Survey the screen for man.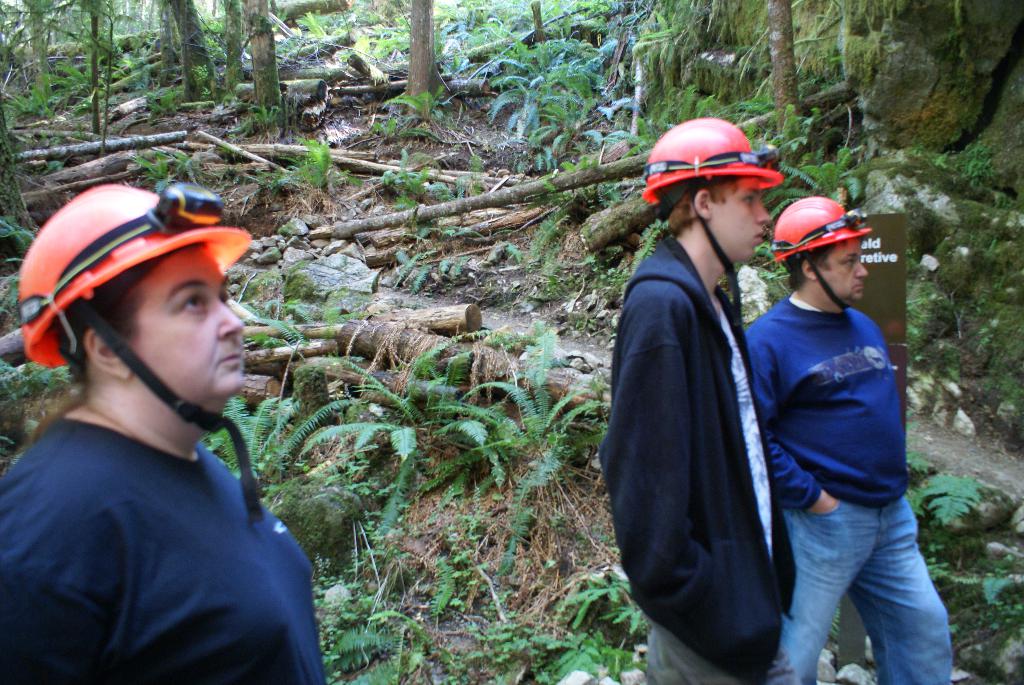
Survey found: bbox(0, 182, 317, 684).
